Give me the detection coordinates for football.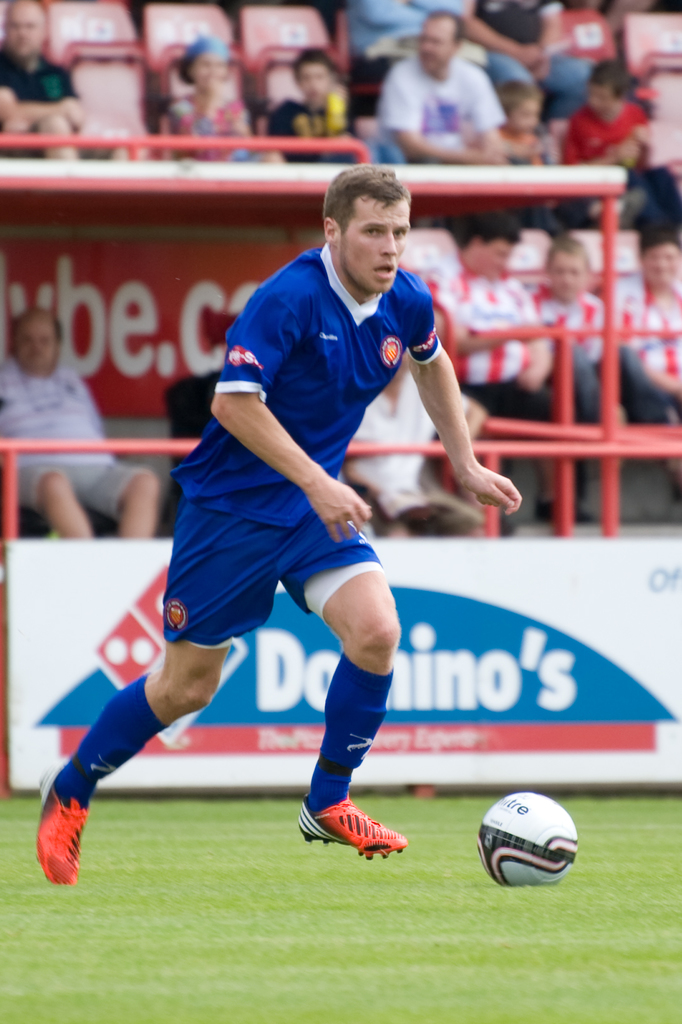
(475, 788, 580, 884).
